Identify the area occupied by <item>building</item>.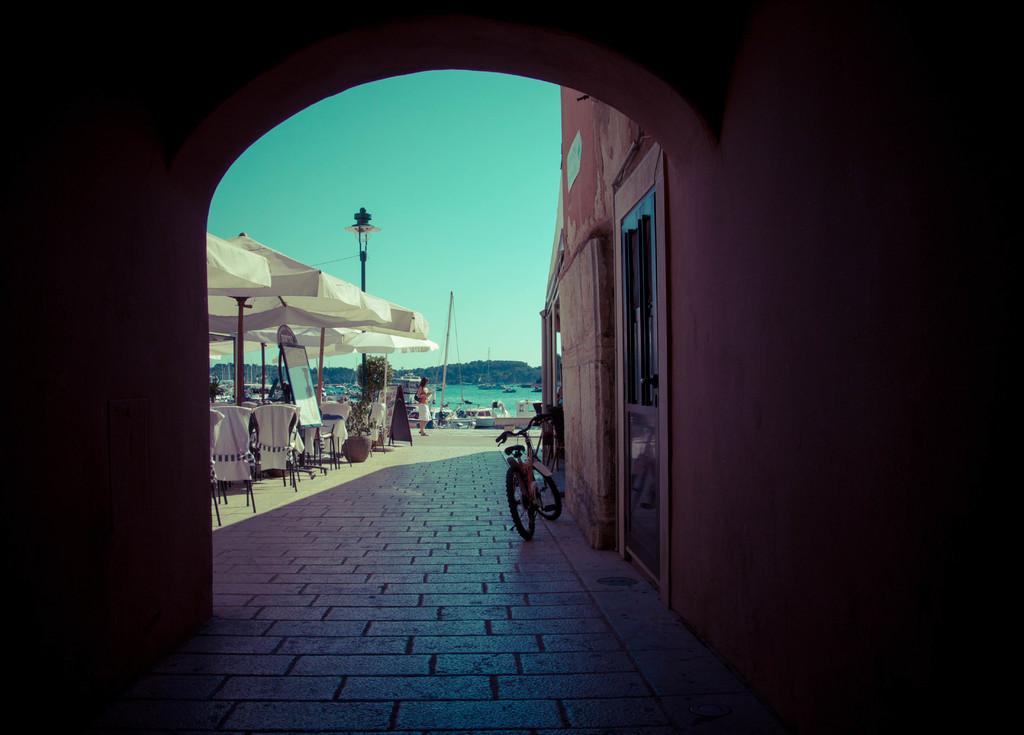
Area: l=0, t=0, r=1023, b=734.
